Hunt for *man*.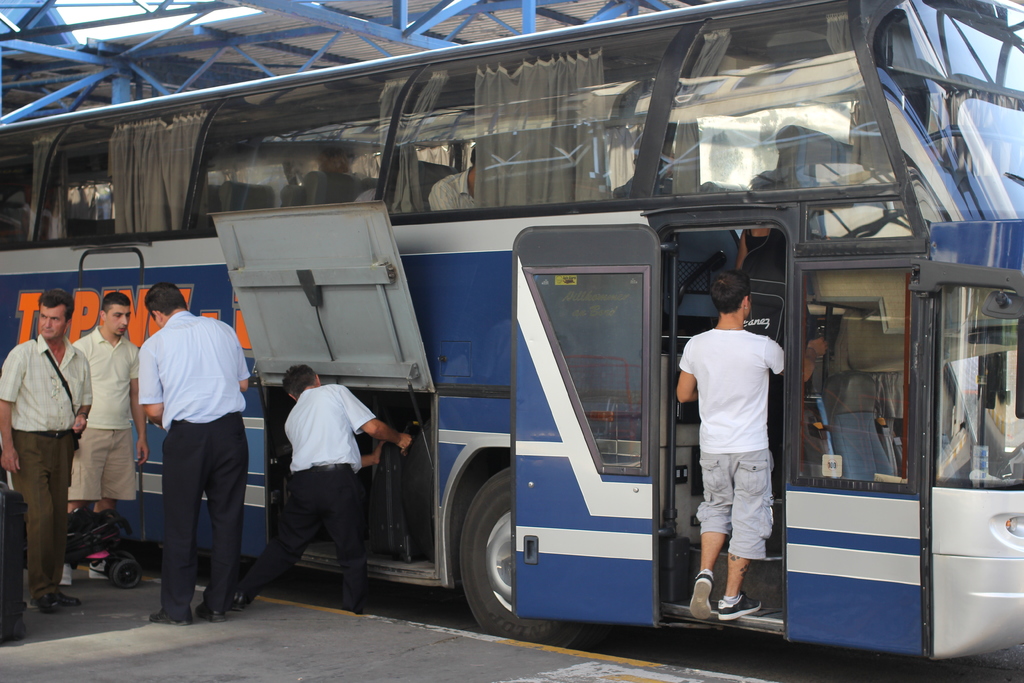
Hunted down at BBox(0, 289, 91, 608).
